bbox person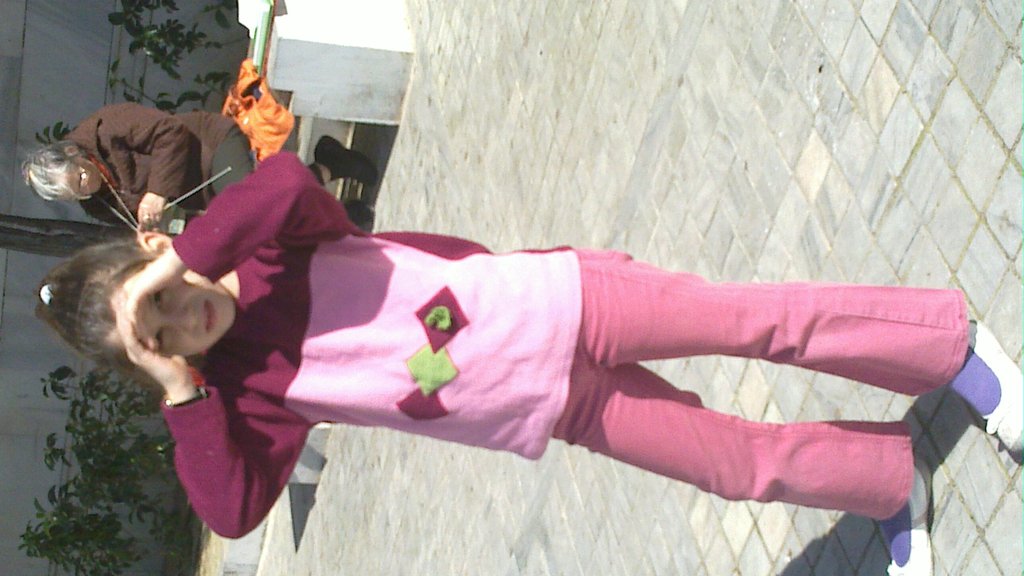
bbox(37, 144, 1023, 575)
